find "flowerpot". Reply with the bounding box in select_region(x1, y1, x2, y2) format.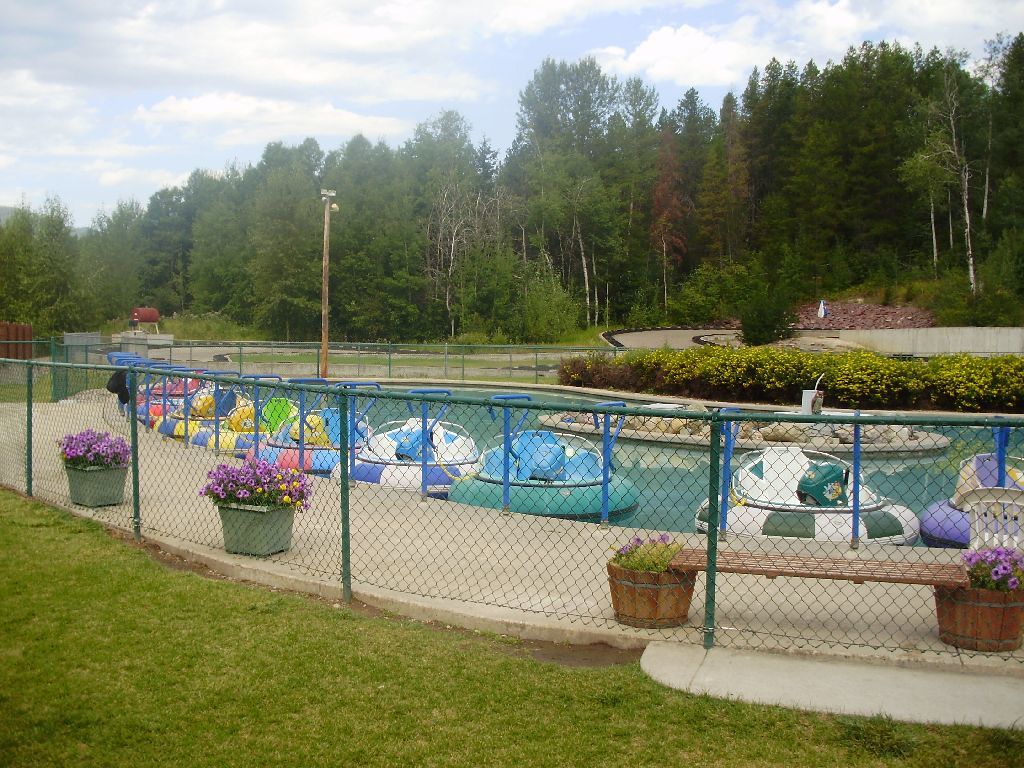
select_region(191, 471, 295, 557).
